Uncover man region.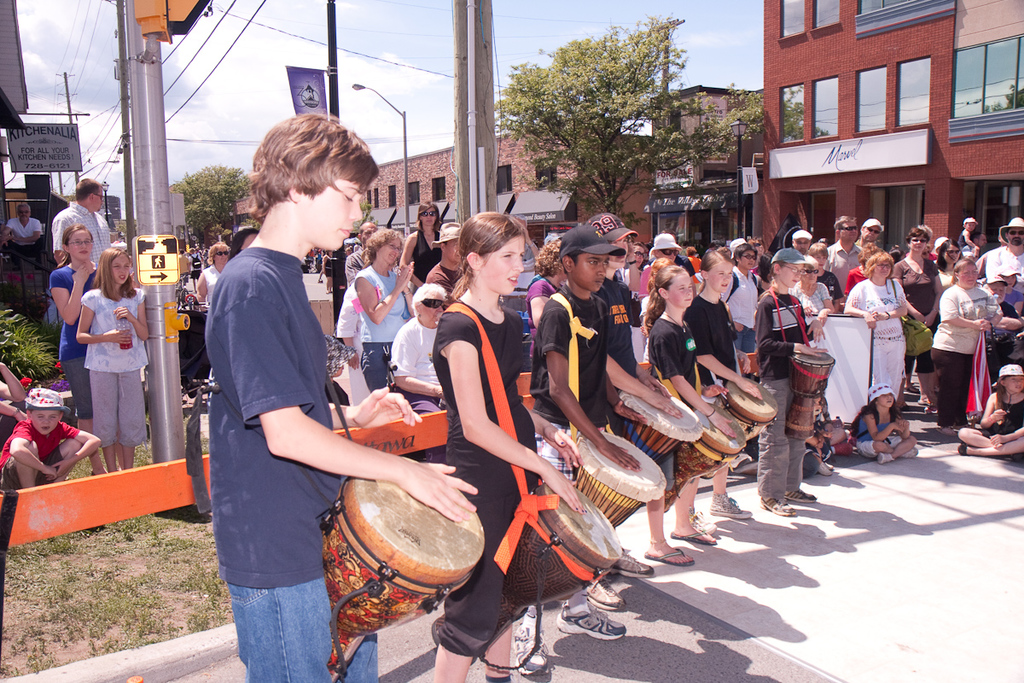
Uncovered: 51/178/112/269.
